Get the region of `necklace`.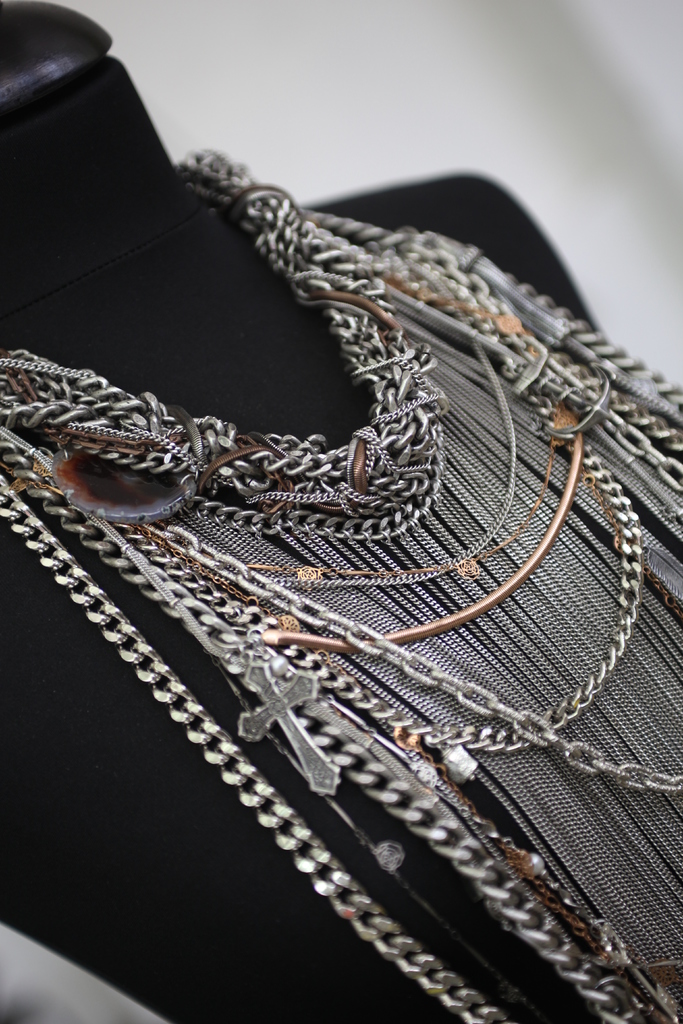
bbox(67, 155, 635, 1008).
